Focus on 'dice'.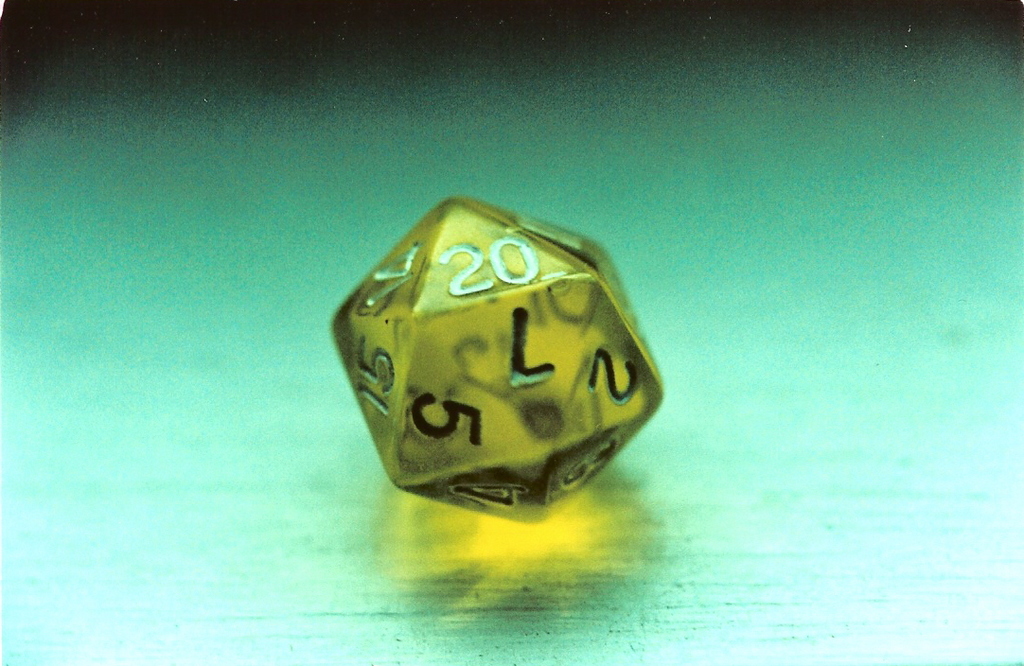
Focused at bbox(333, 194, 666, 527).
